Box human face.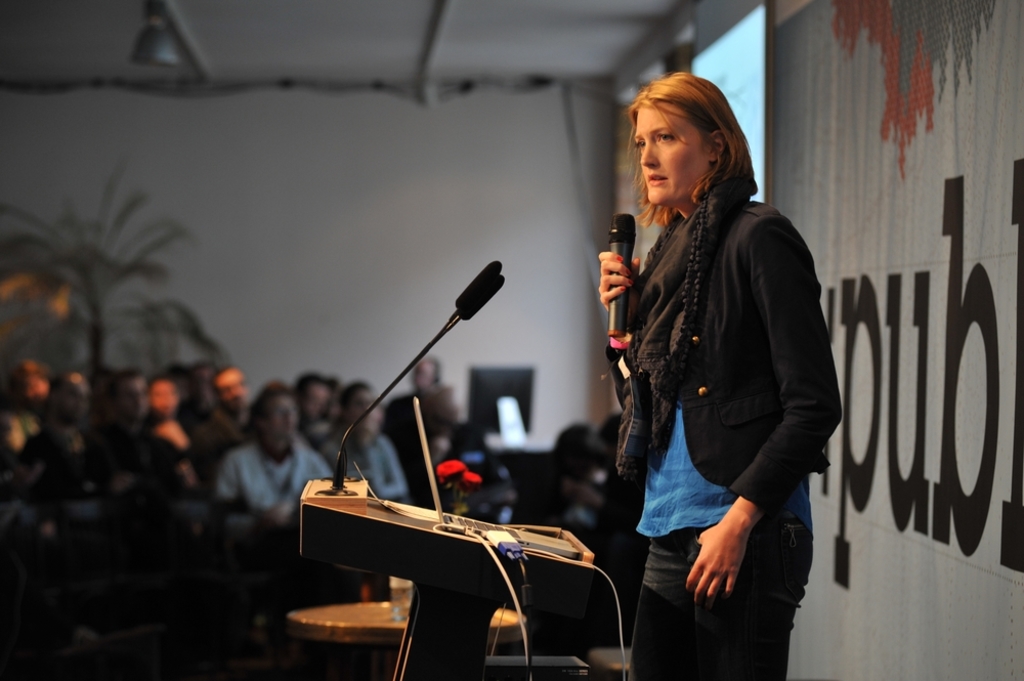
{"x1": 119, "y1": 372, "x2": 148, "y2": 419}.
